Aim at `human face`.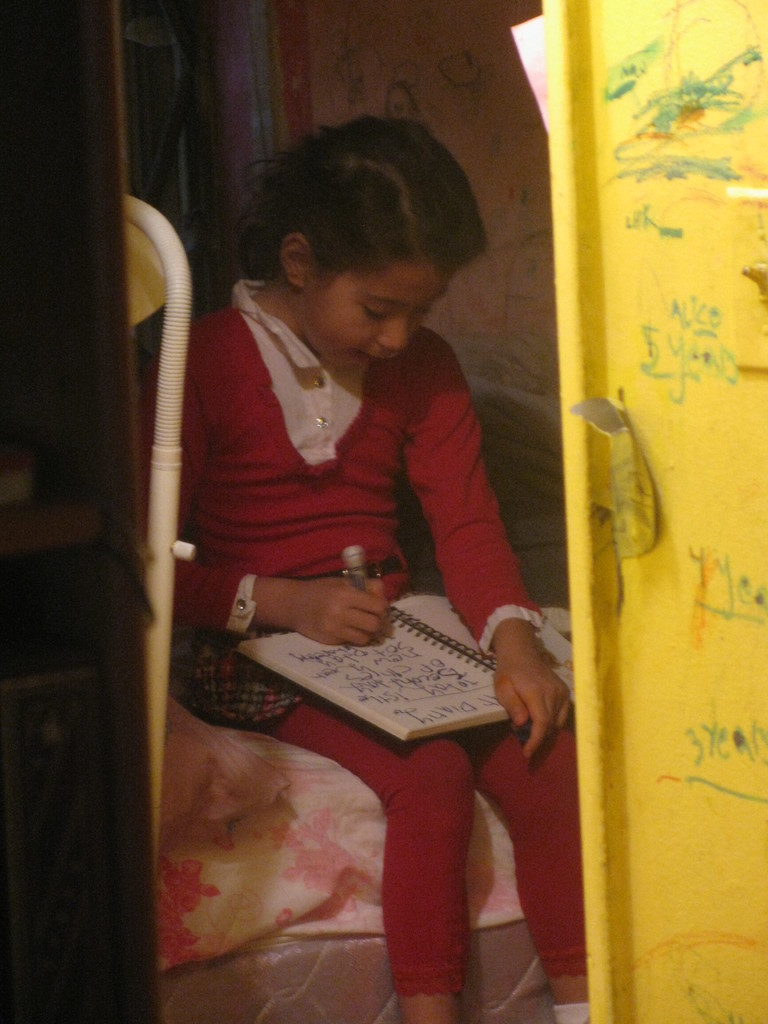
Aimed at (x1=302, y1=261, x2=452, y2=369).
